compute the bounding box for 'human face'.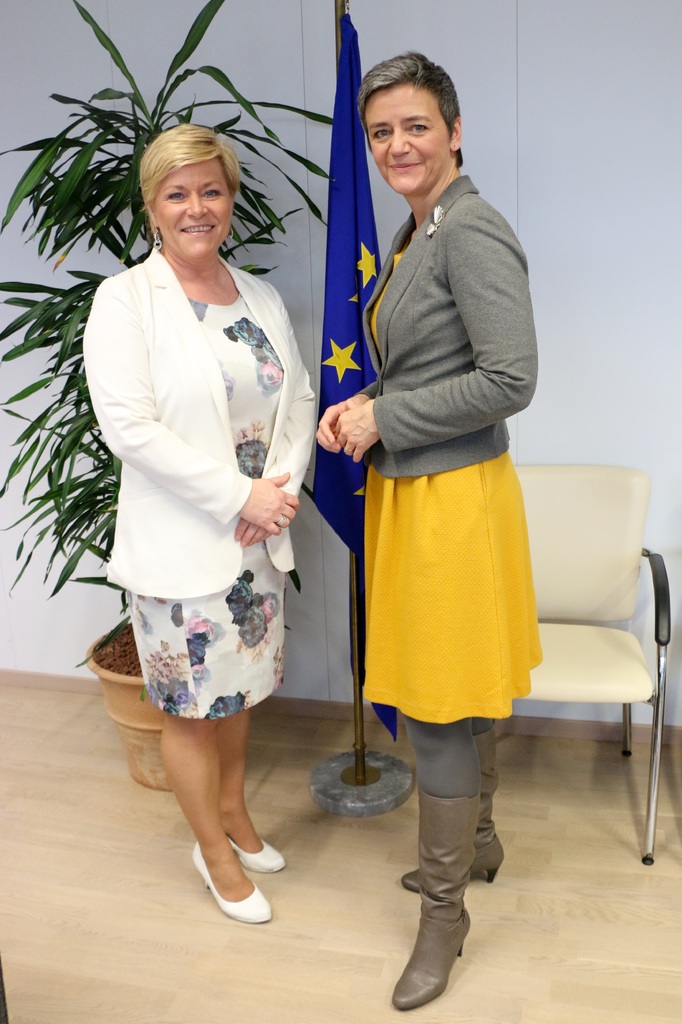
154, 159, 233, 261.
